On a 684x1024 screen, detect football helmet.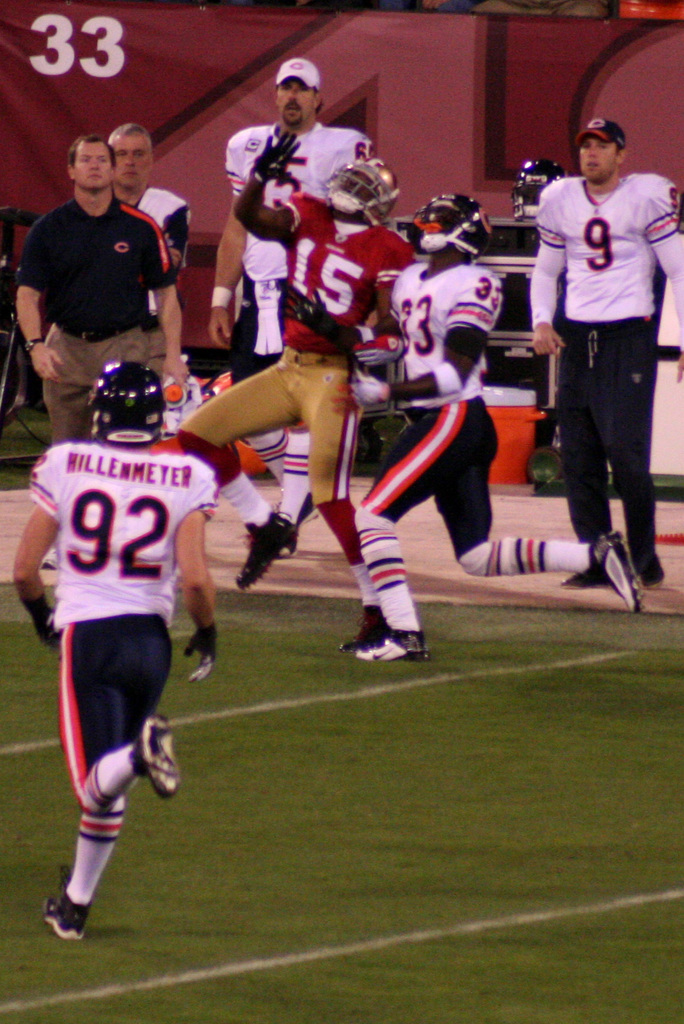
<bbox>402, 184, 495, 259</bbox>.
